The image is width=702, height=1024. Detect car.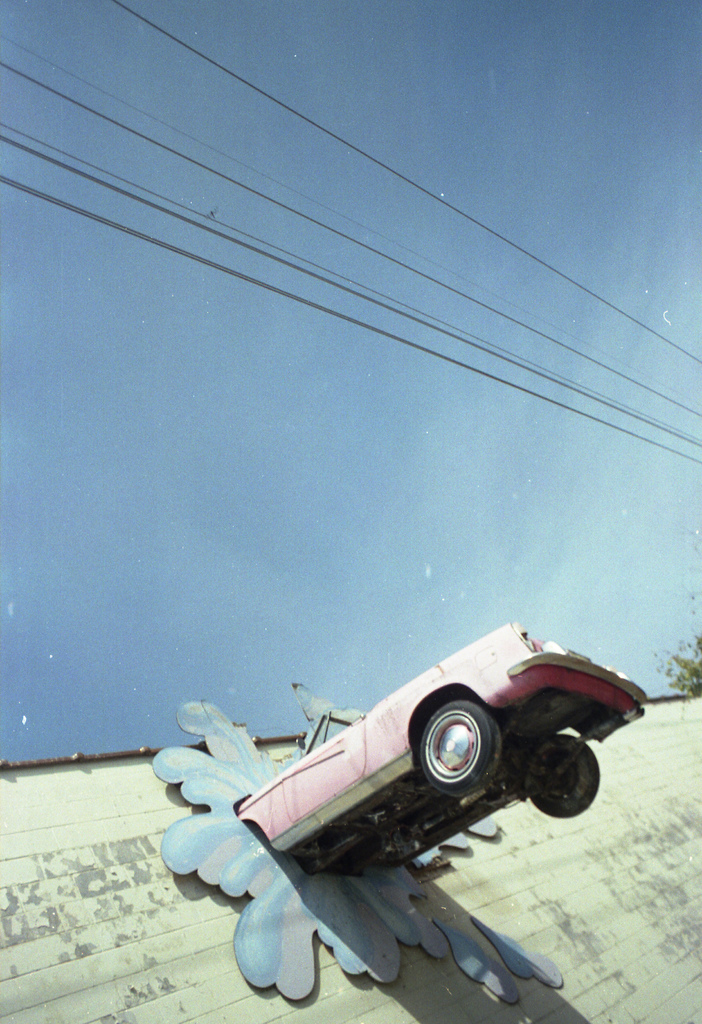
Detection: select_region(233, 618, 649, 820).
